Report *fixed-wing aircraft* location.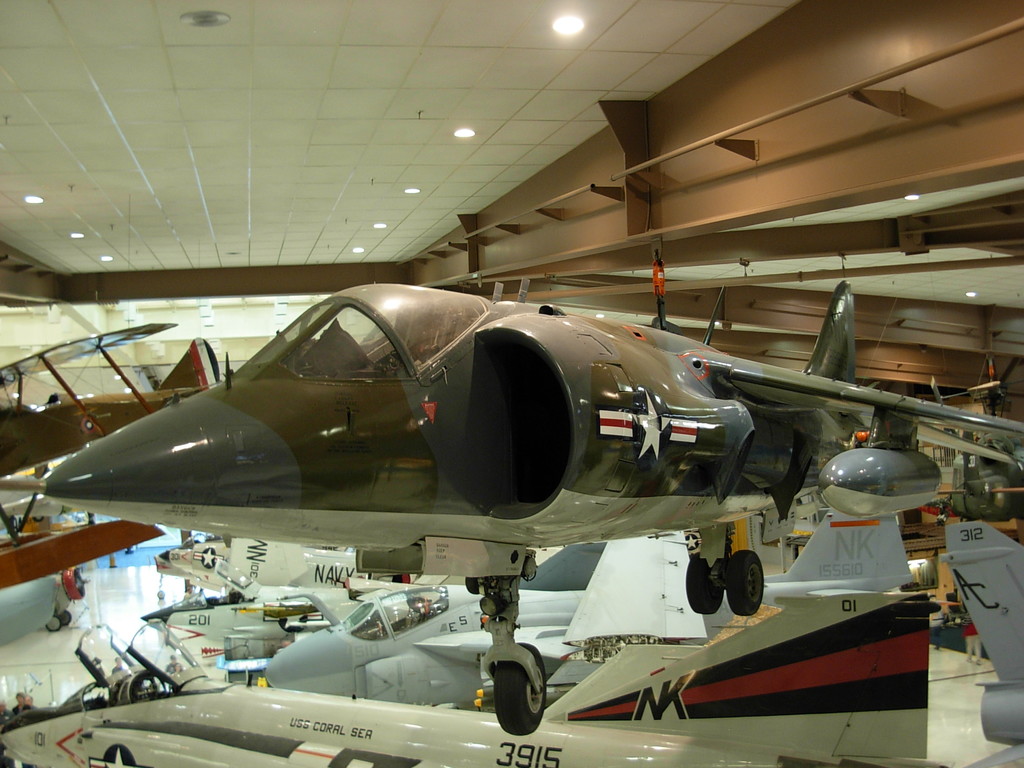
Report: rect(0, 275, 1023, 736).
